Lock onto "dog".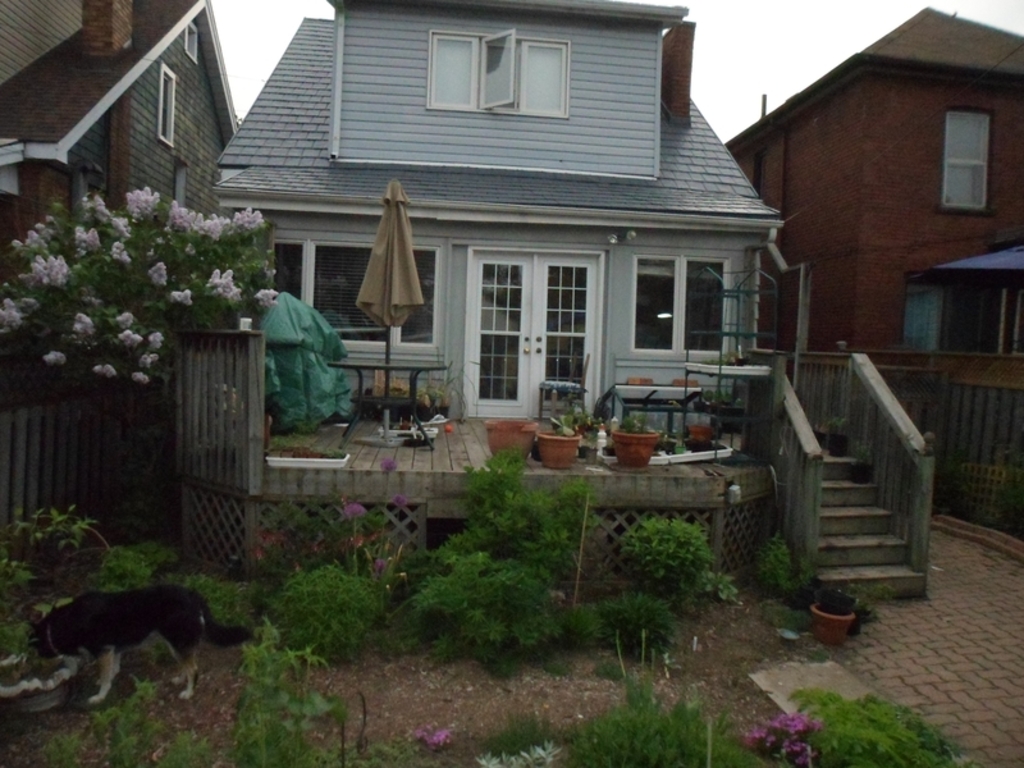
Locked: l=32, t=586, r=251, b=709.
